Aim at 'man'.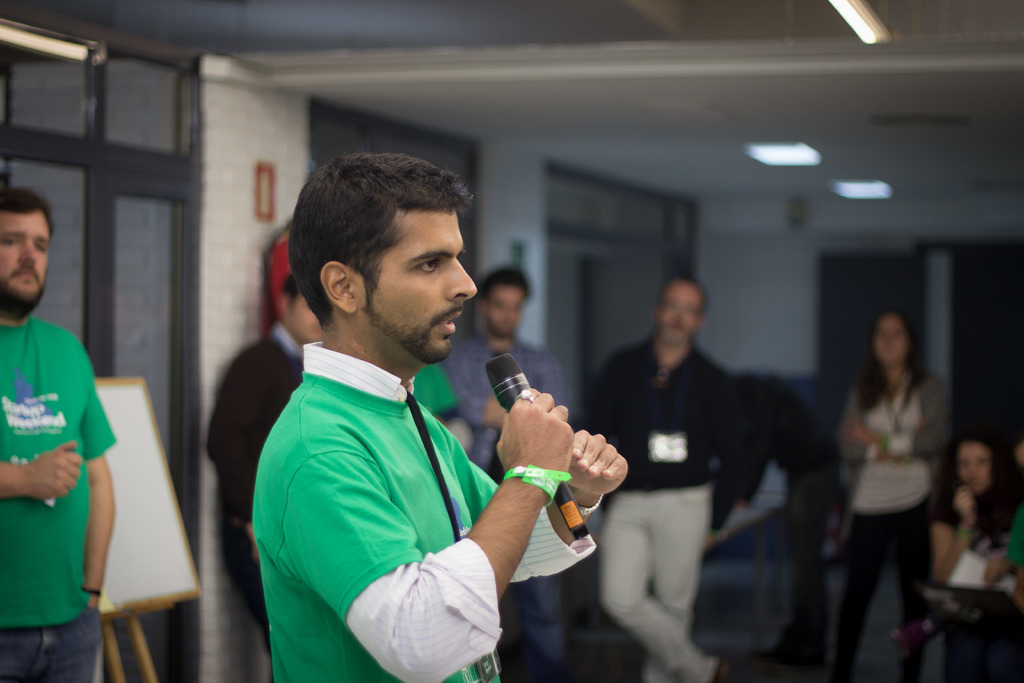
Aimed at BBox(0, 181, 109, 682).
